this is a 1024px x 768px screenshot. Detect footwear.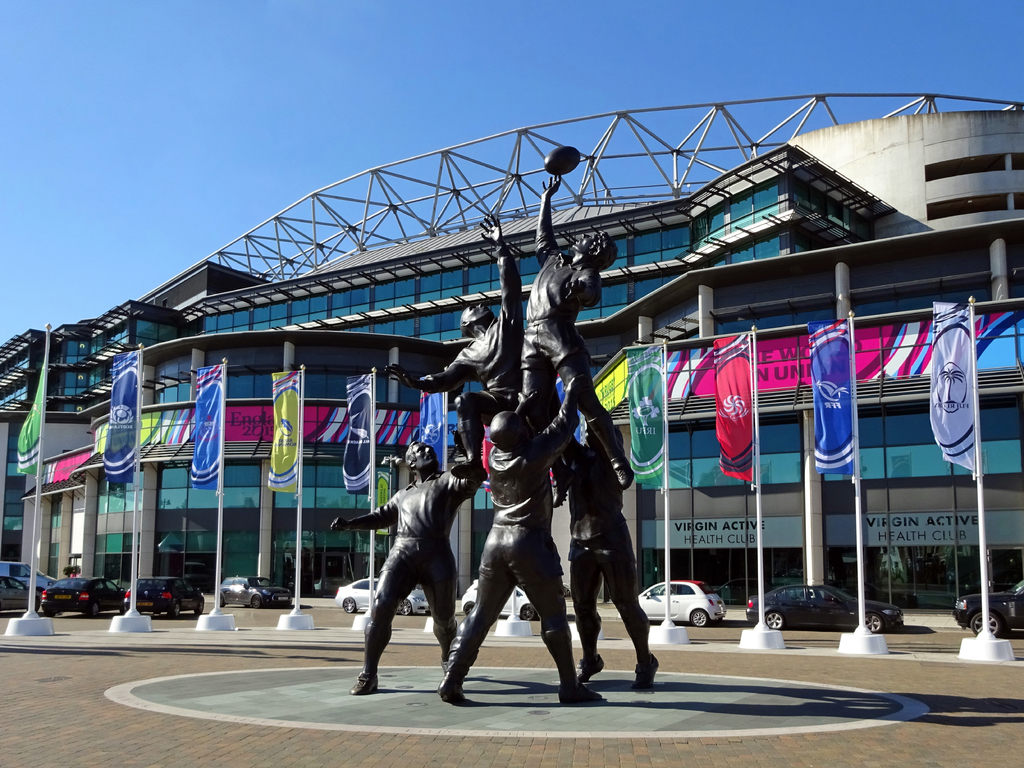
Rect(557, 686, 611, 705).
